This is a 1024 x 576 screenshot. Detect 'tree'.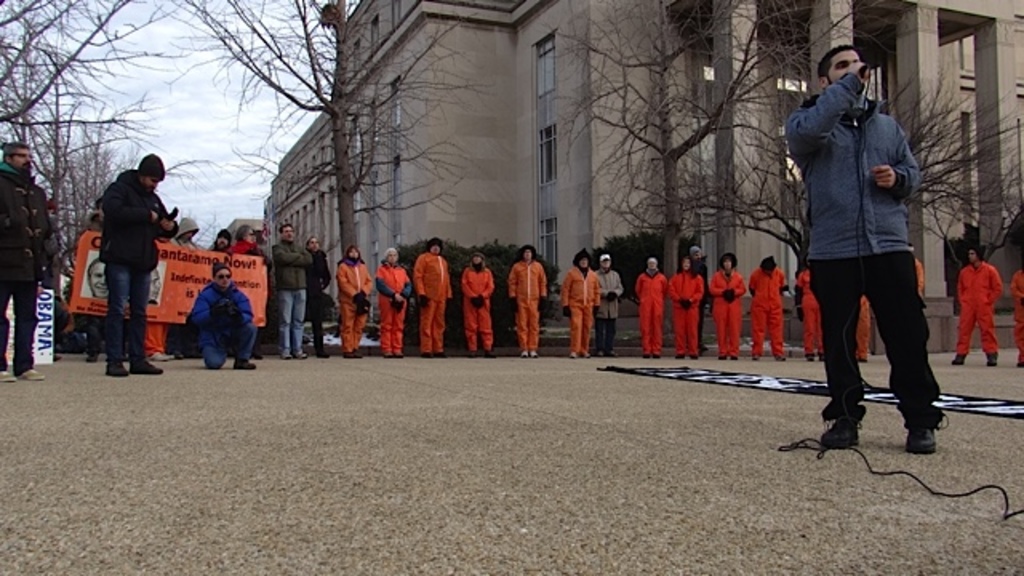
{"x1": 682, "y1": 8, "x2": 1022, "y2": 304}.
